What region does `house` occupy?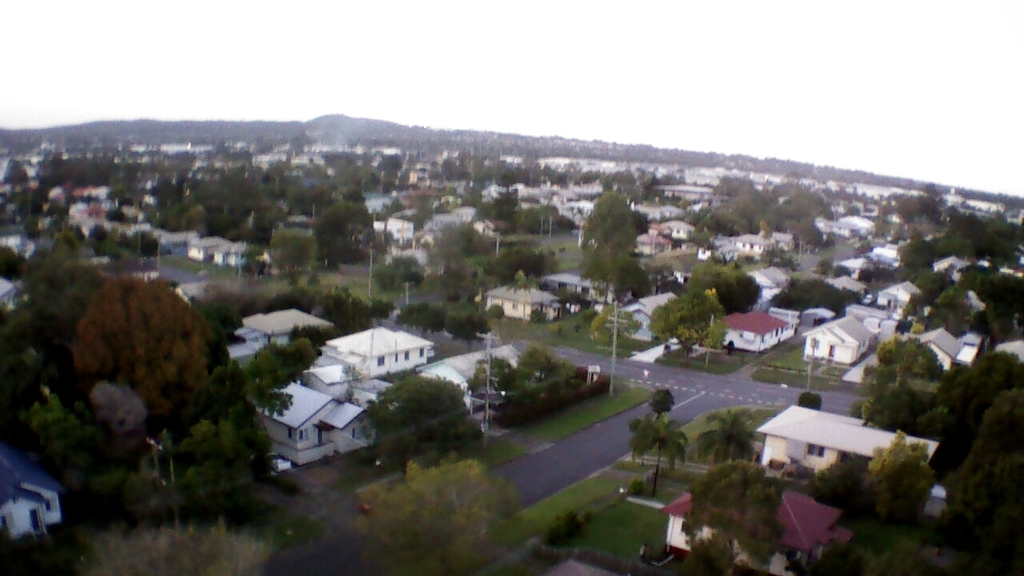
<box>253,380,370,467</box>.
